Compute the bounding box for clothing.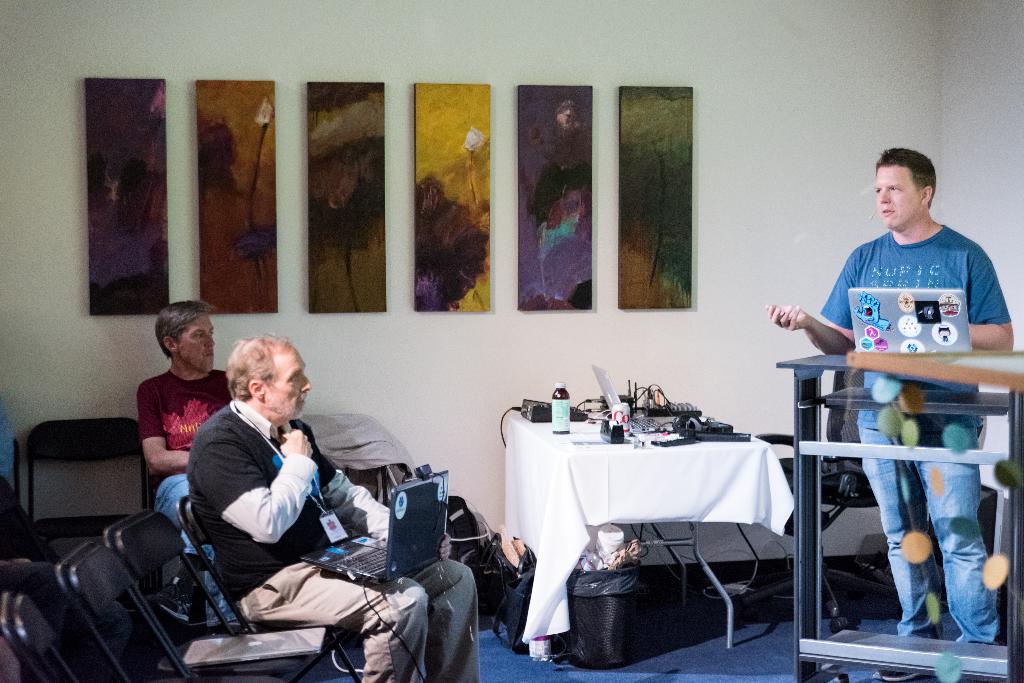
detection(817, 225, 1013, 644).
